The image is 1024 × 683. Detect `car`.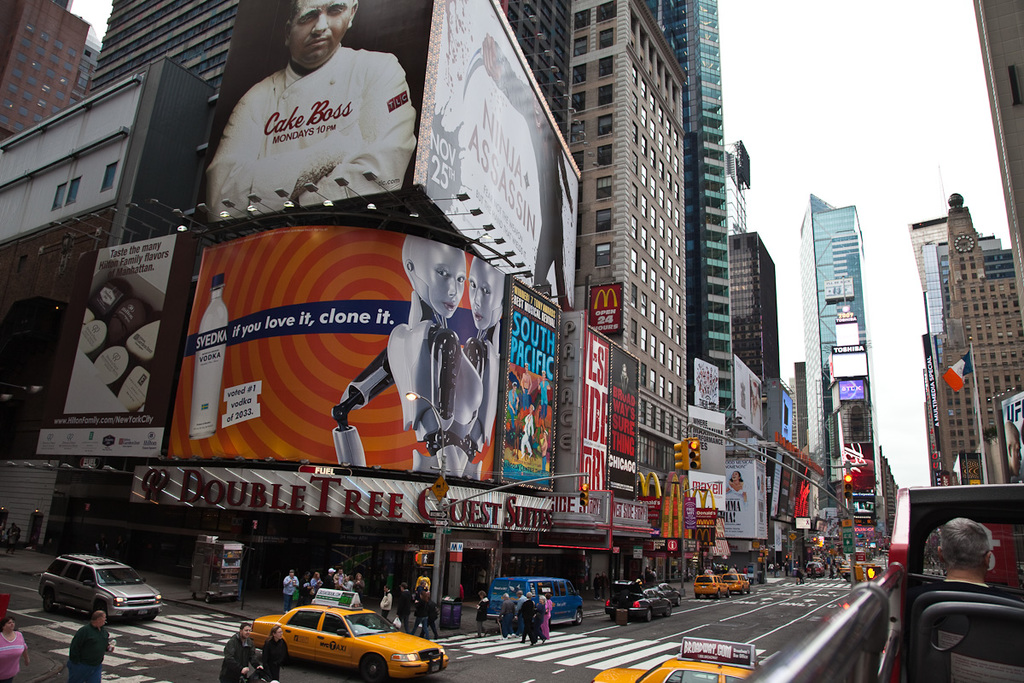
Detection: detection(246, 588, 455, 682).
